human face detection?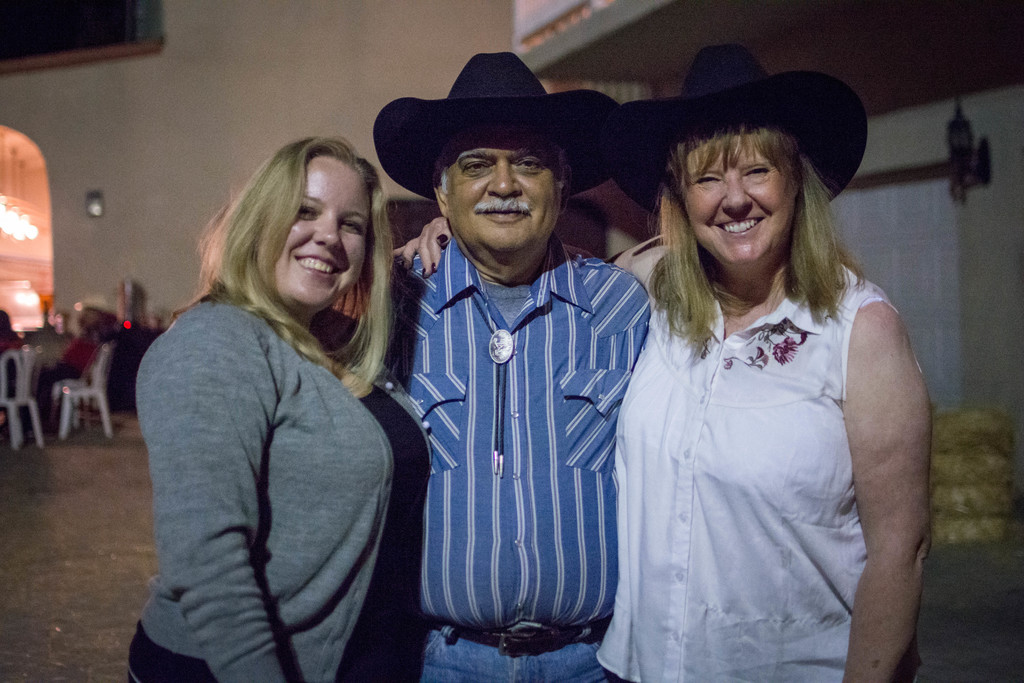
683 131 796 260
